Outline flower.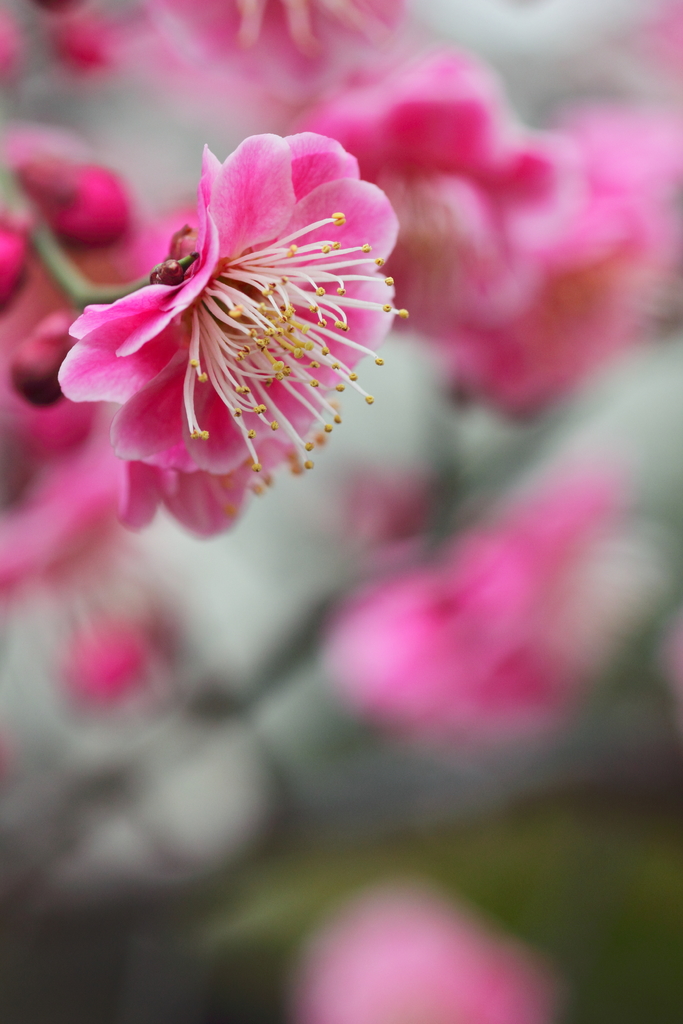
Outline: region(321, 449, 664, 753).
